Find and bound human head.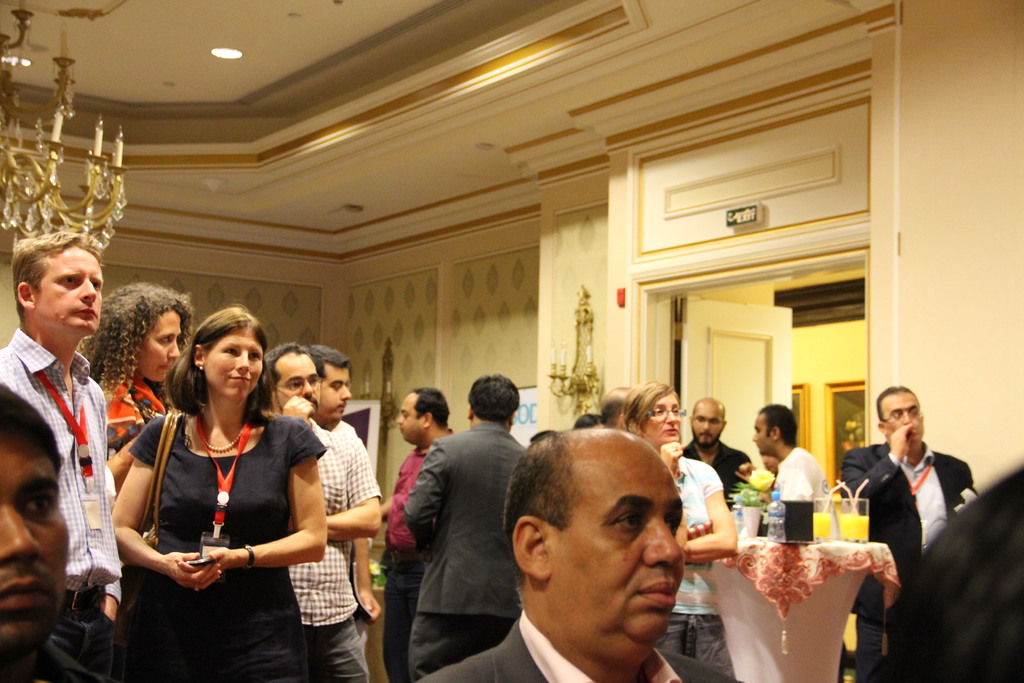
Bound: <region>877, 383, 924, 445</region>.
